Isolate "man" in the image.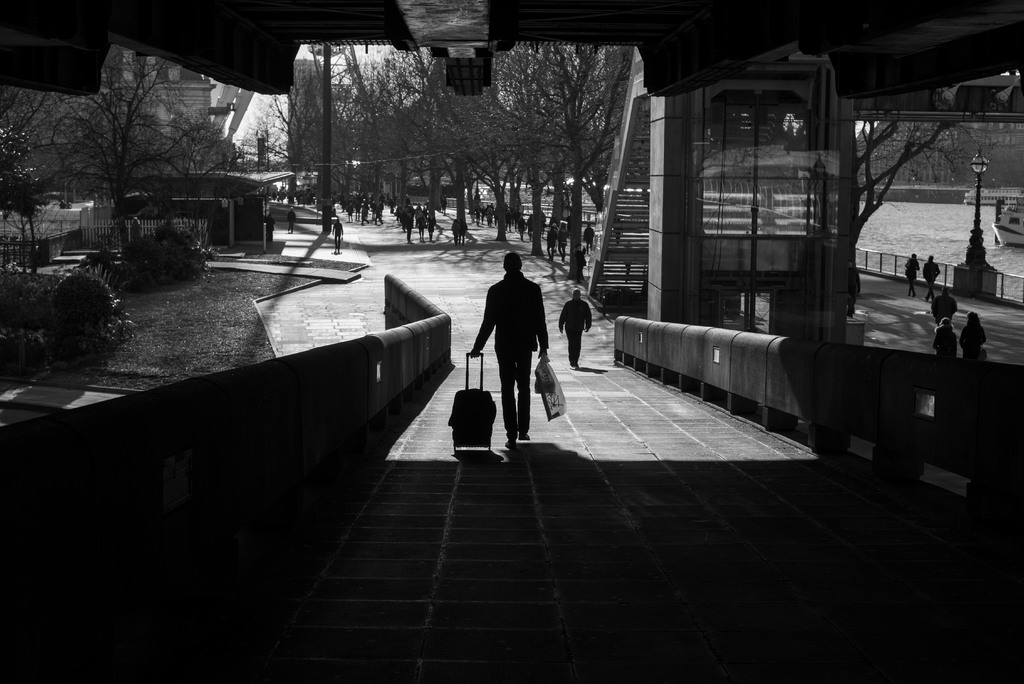
Isolated region: {"x1": 560, "y1": 289, "x2": 591, "y2": 372}.
